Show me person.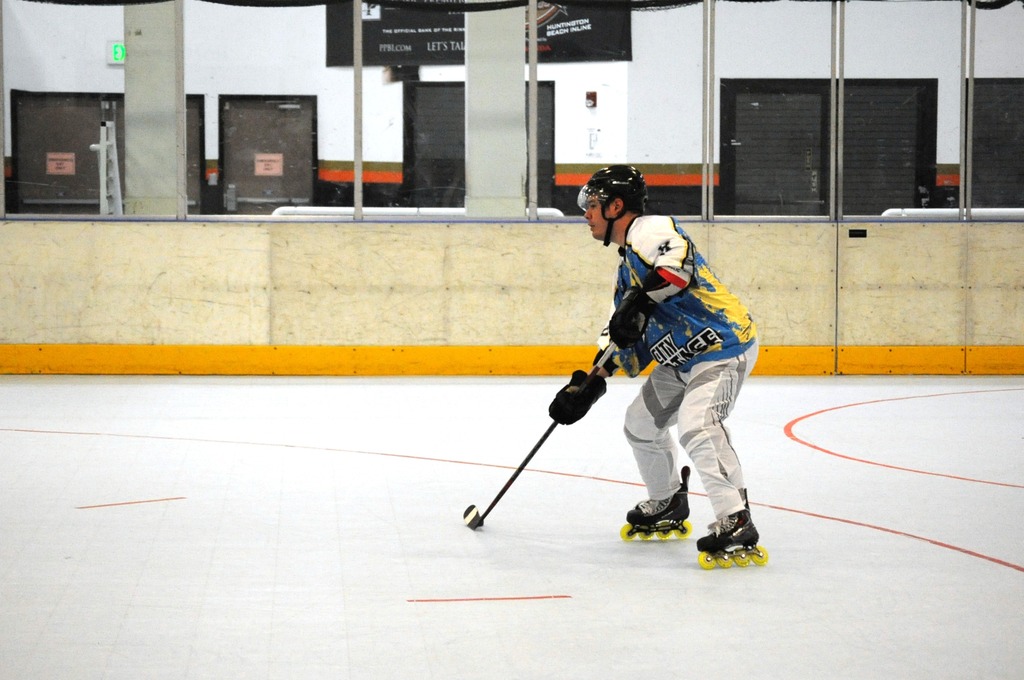
person is here: {"left": 548, "top": 164, "right": 769, "bottom": 571}.
